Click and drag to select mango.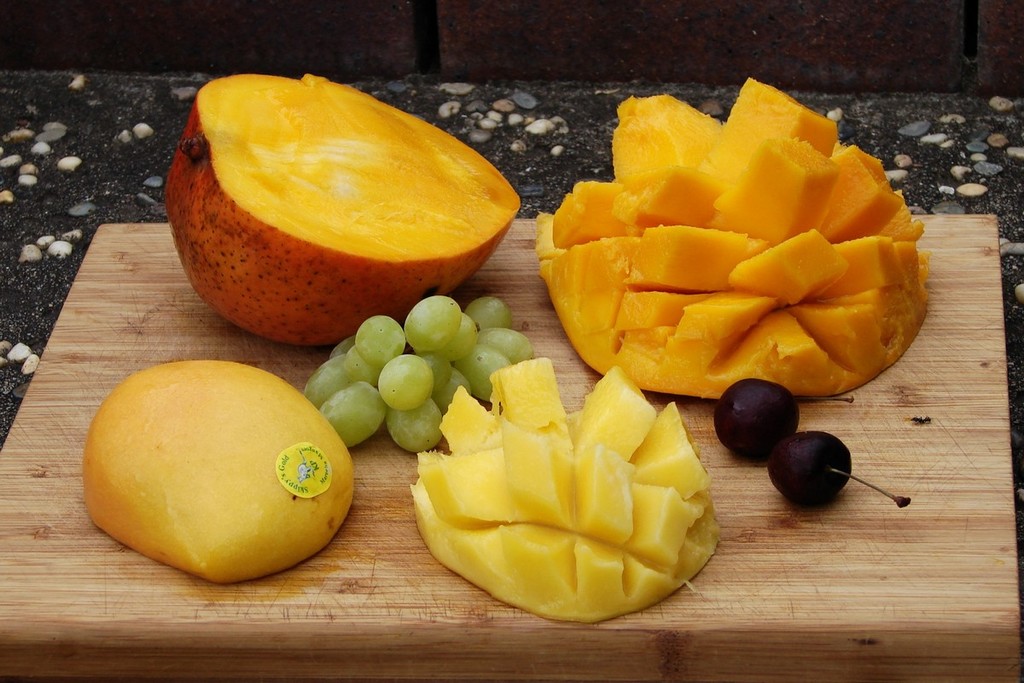
Selection: [x1=541, y1=79, x2=923, y2=402].
